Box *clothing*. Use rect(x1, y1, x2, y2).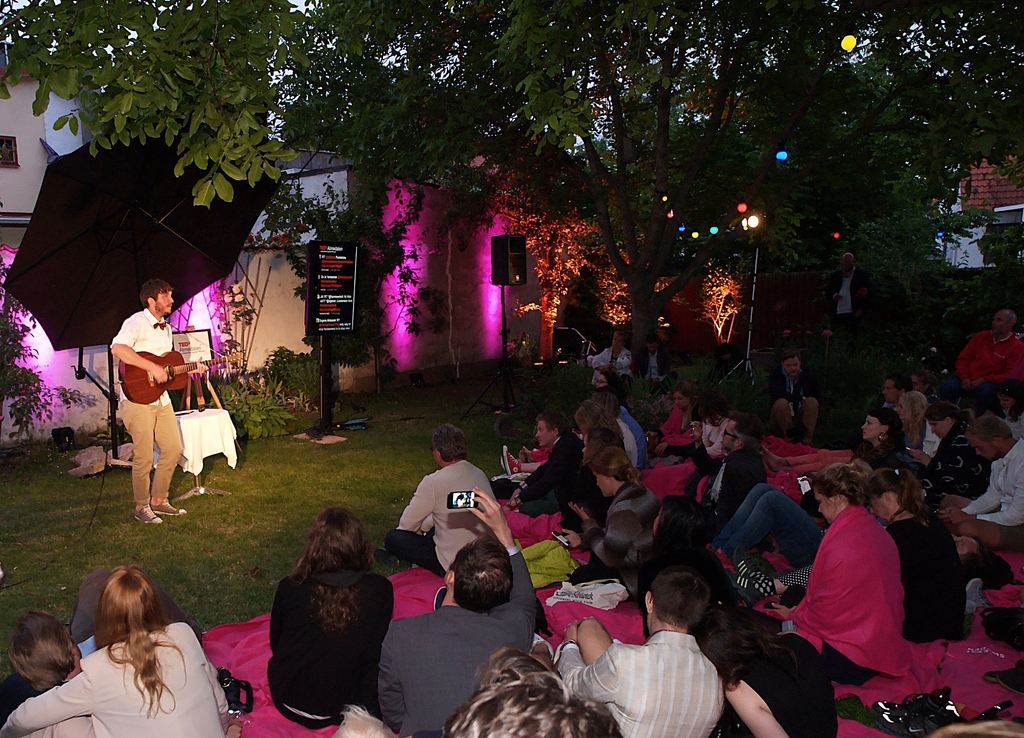
rect(559, 628, 713, 737).
